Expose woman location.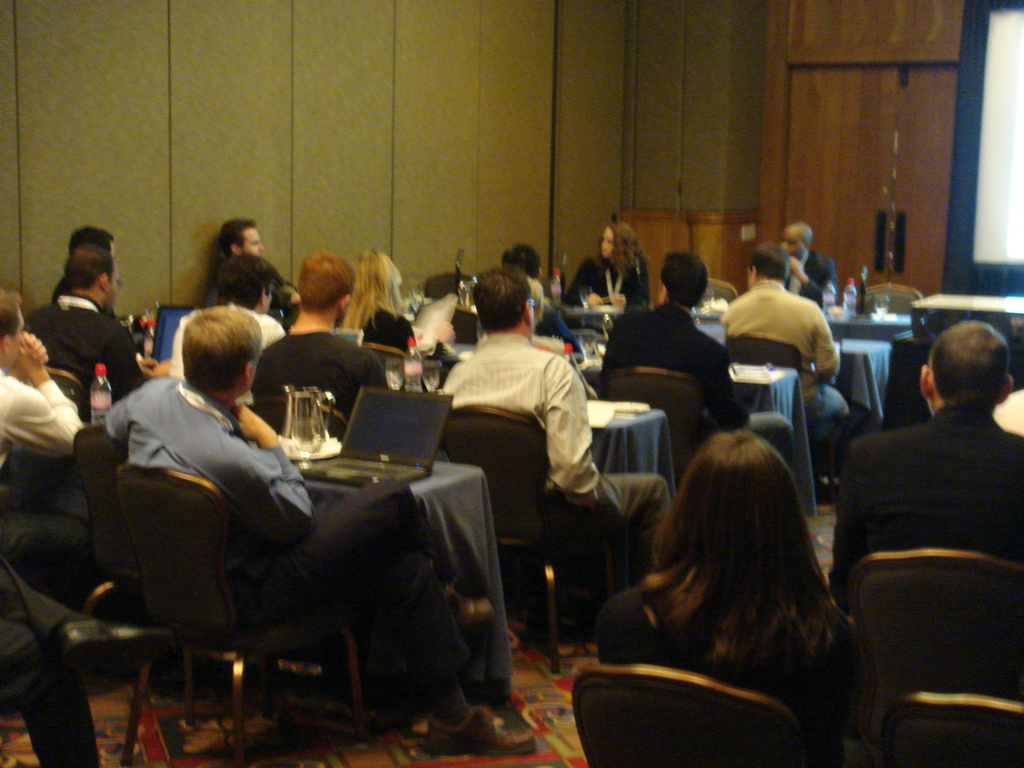
Exposed at x1=324, y1=252, x2=437, y2=383.
